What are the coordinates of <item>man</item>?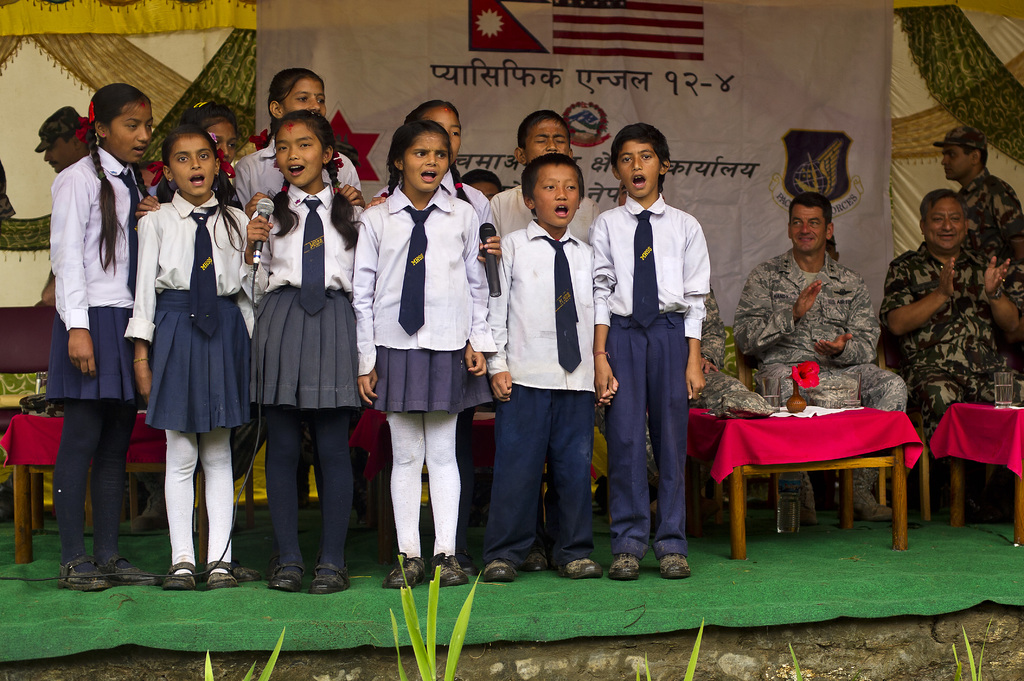
bbox=[881, 189, 1022, 460].
